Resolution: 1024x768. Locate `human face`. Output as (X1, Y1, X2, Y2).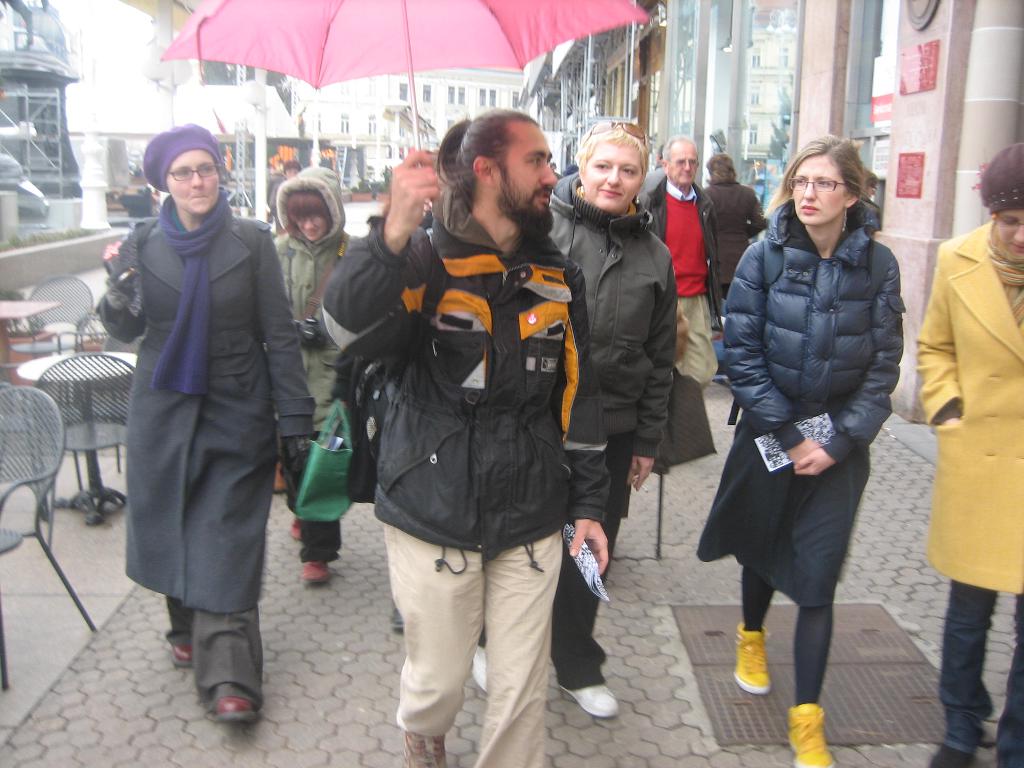
(994, 209, 1023, 259).
